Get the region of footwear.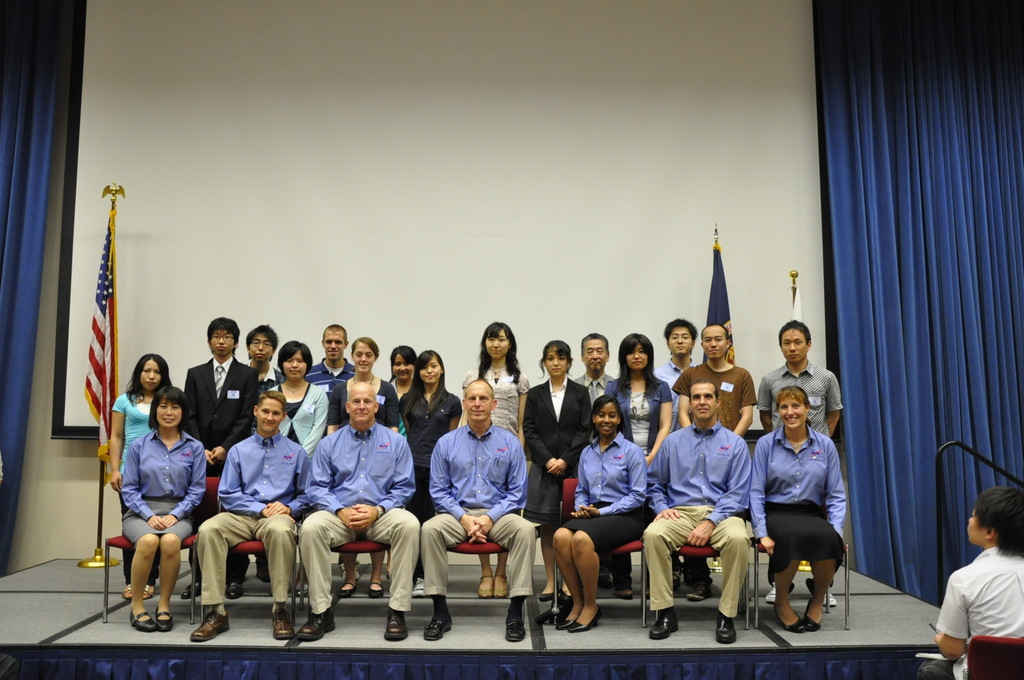
(803, 603, 823, 633).
